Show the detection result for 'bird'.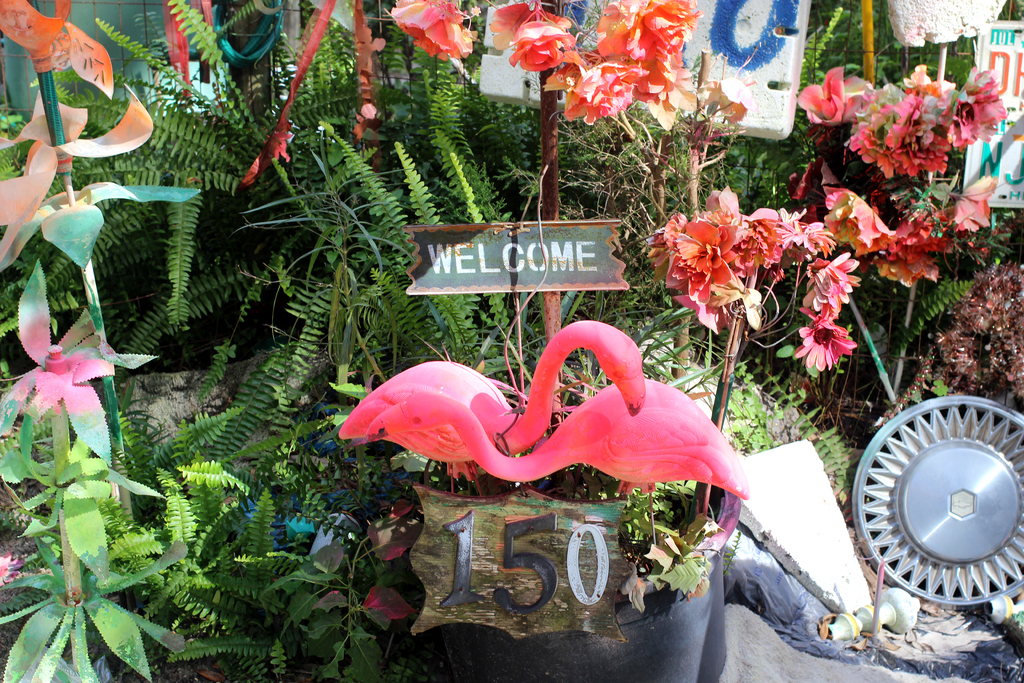
350/324/757/527.
